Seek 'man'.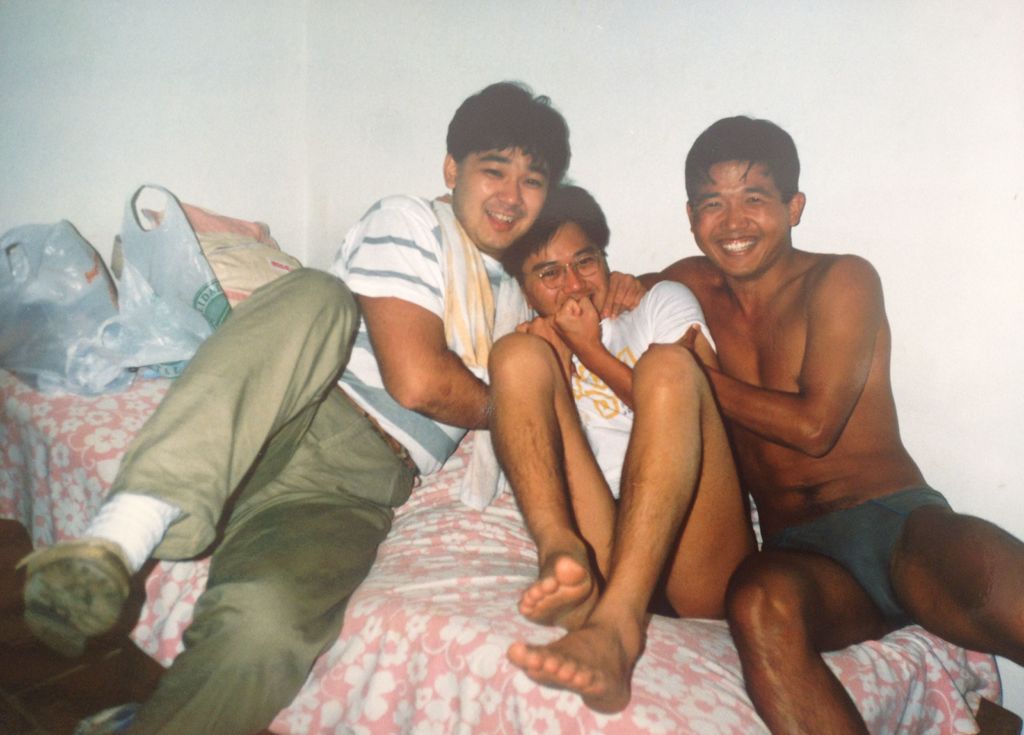
<region>637, 115, 1023, 734</region>.
